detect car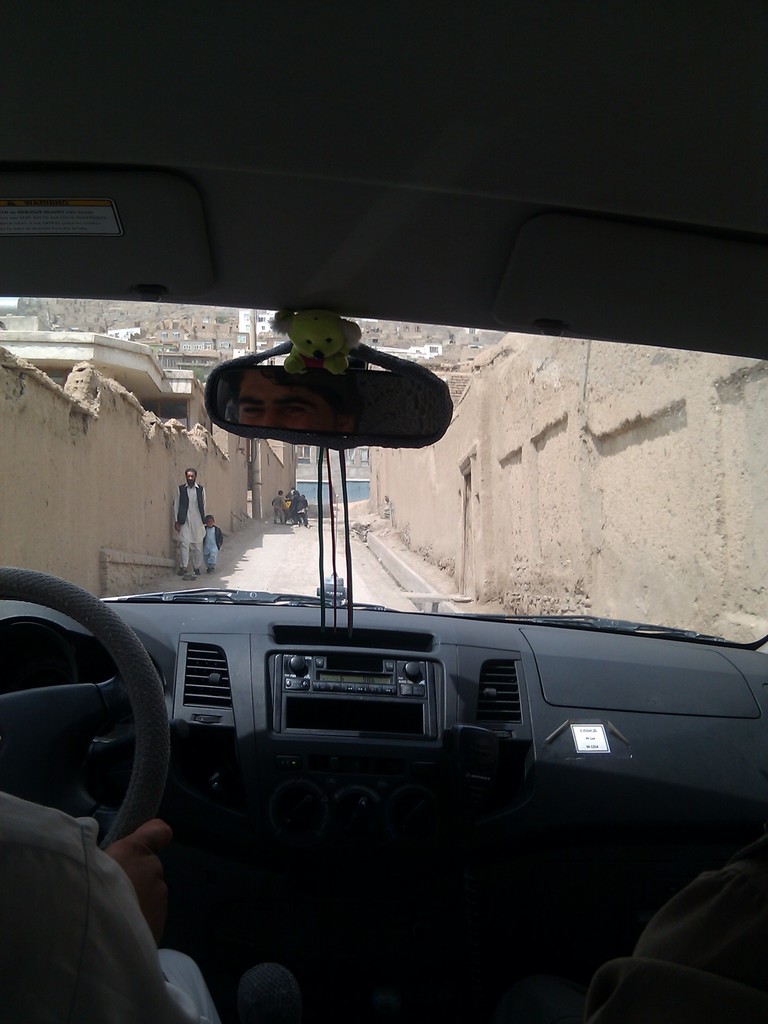
{"x1": 0, "y1": 0, "x2": 767, "y2": 1023}
